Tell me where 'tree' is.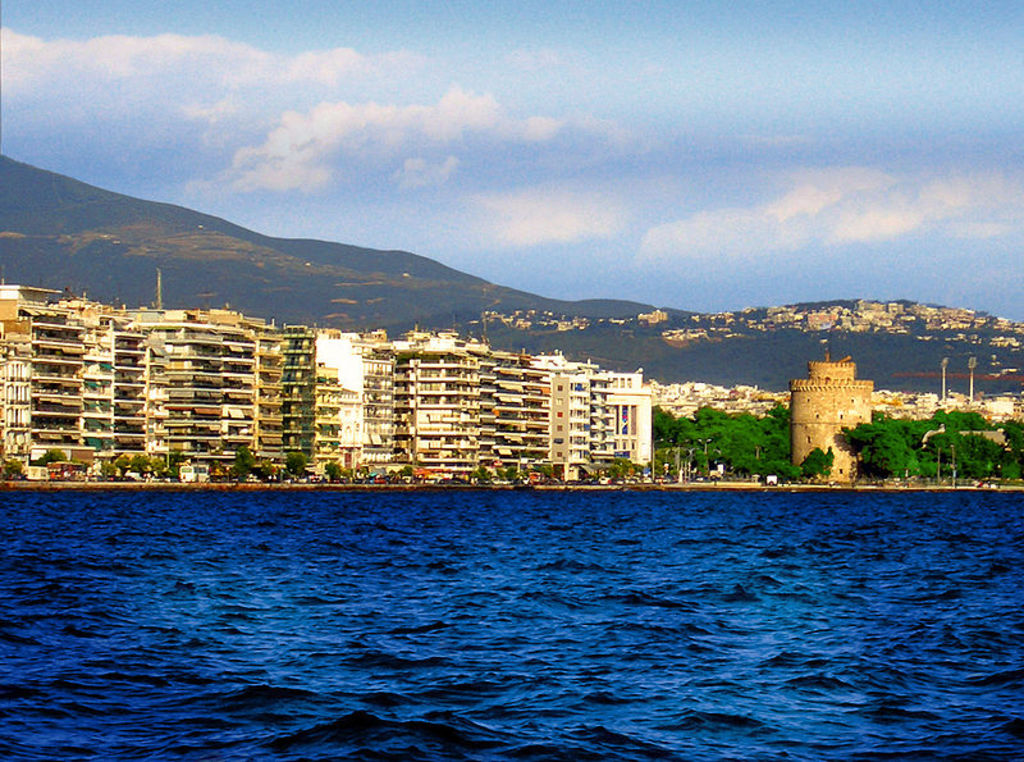
'tree' is at Rect(530, 460, 559, 484).
